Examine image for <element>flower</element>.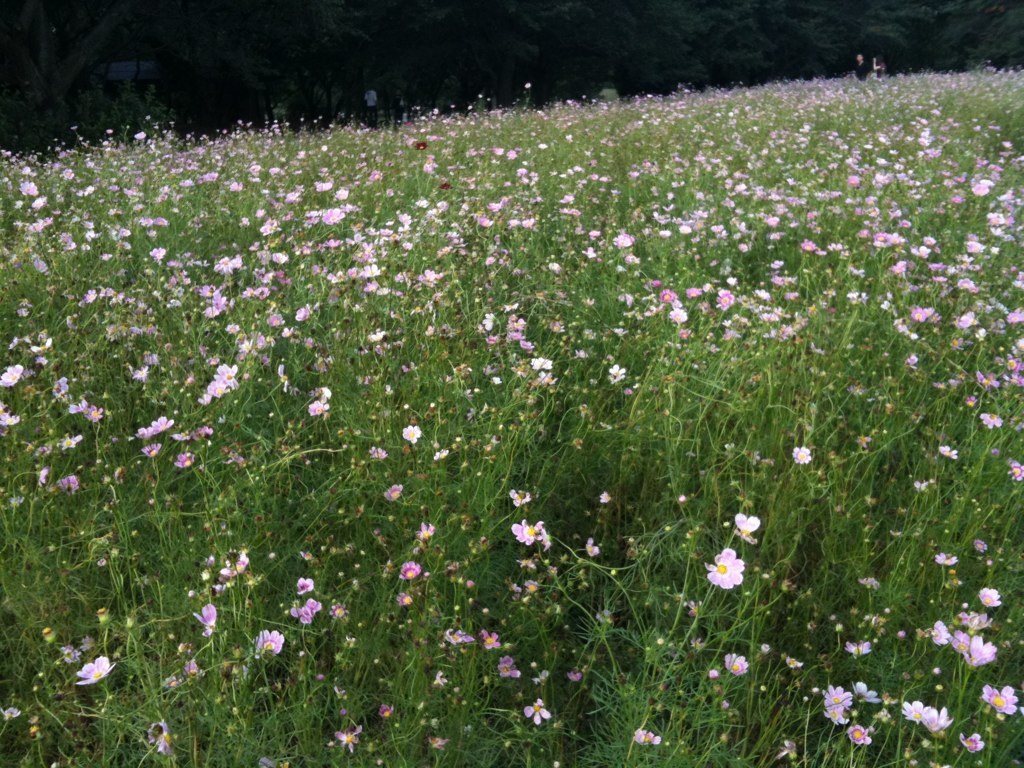
Examination result: bbox=(400, 591, 410, 604).
